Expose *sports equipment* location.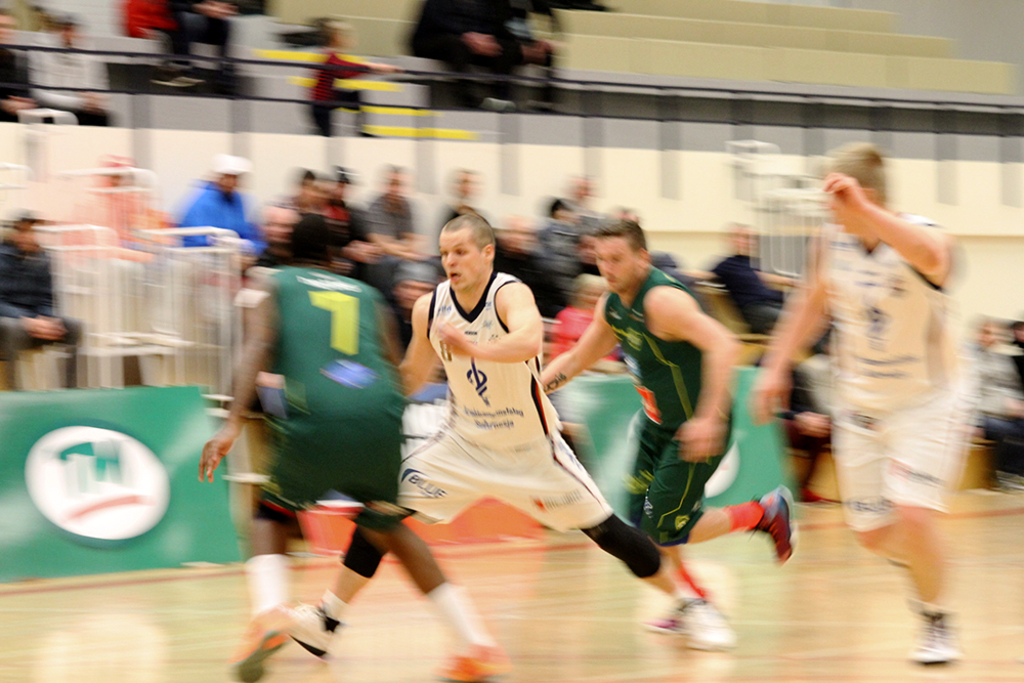
Exposed at 642, 610, 691, 633.
